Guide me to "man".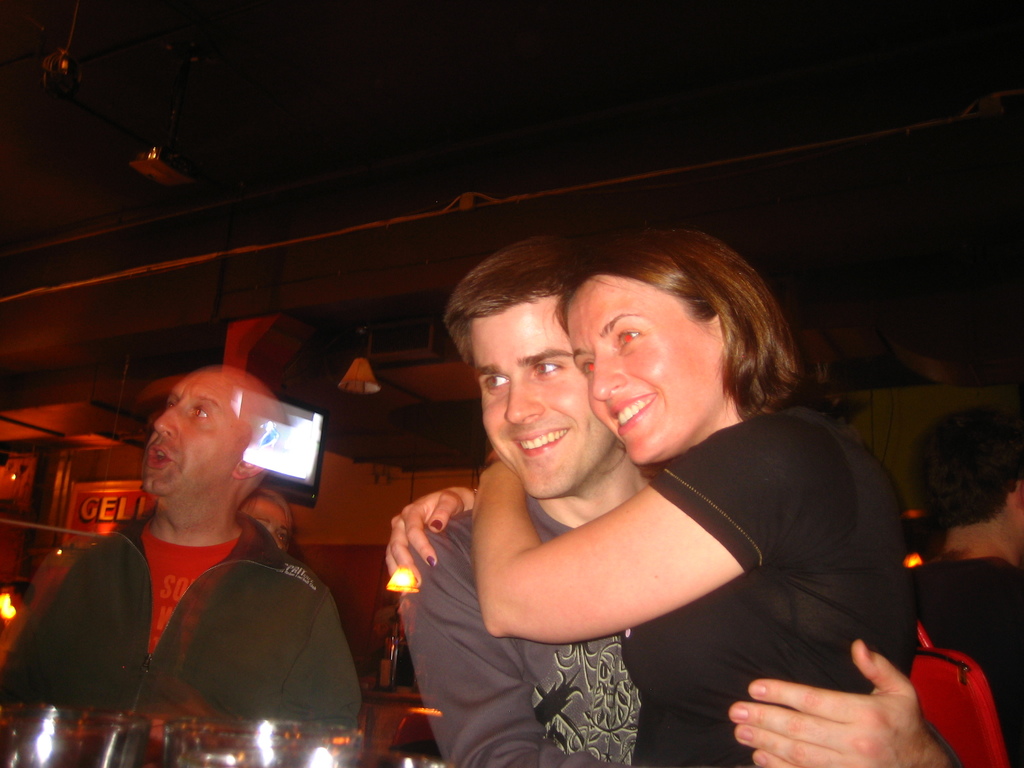
Guidance: x1=396, y1=232, x2=962, y2=767.
